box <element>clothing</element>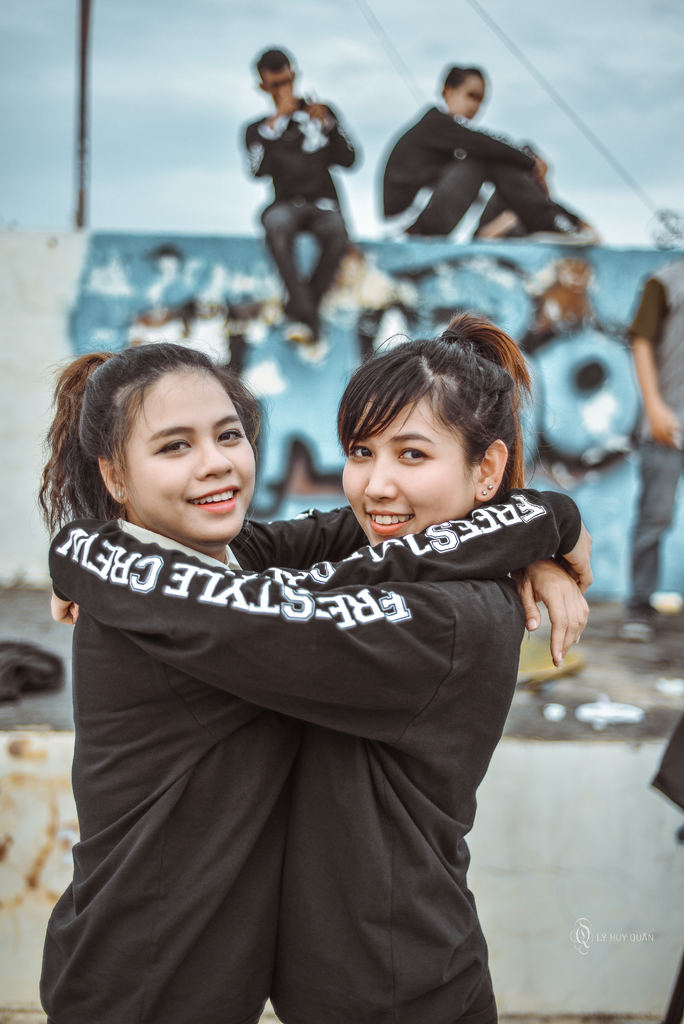
[left=70, top=502, right=597, bottom=1023]
